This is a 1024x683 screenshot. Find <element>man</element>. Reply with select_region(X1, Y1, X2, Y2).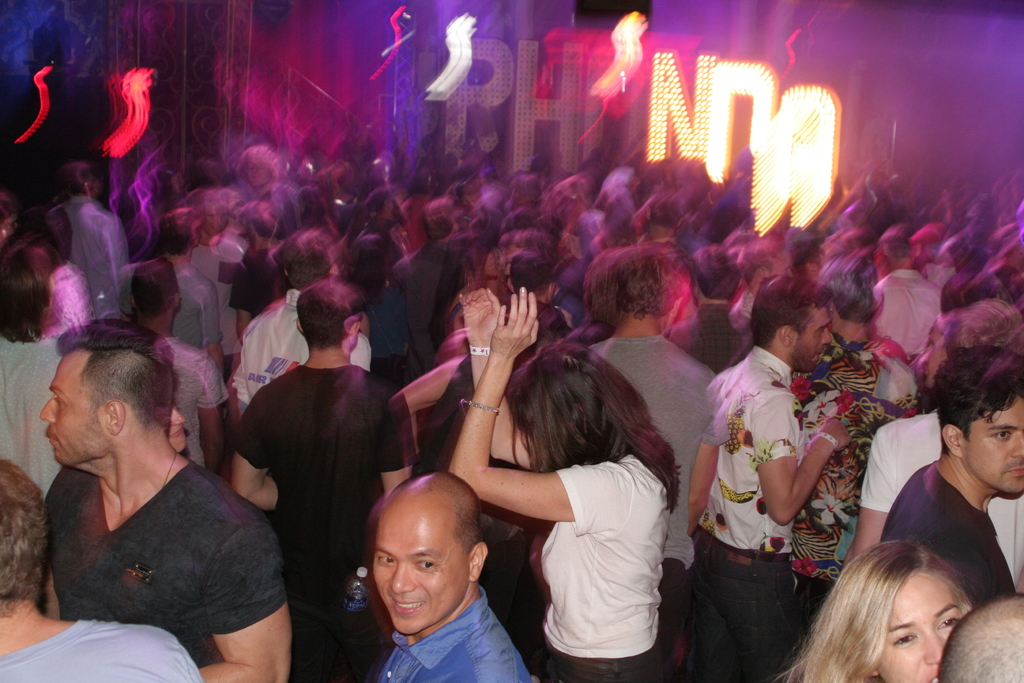
select_region(876, 341, 1023, 611).
